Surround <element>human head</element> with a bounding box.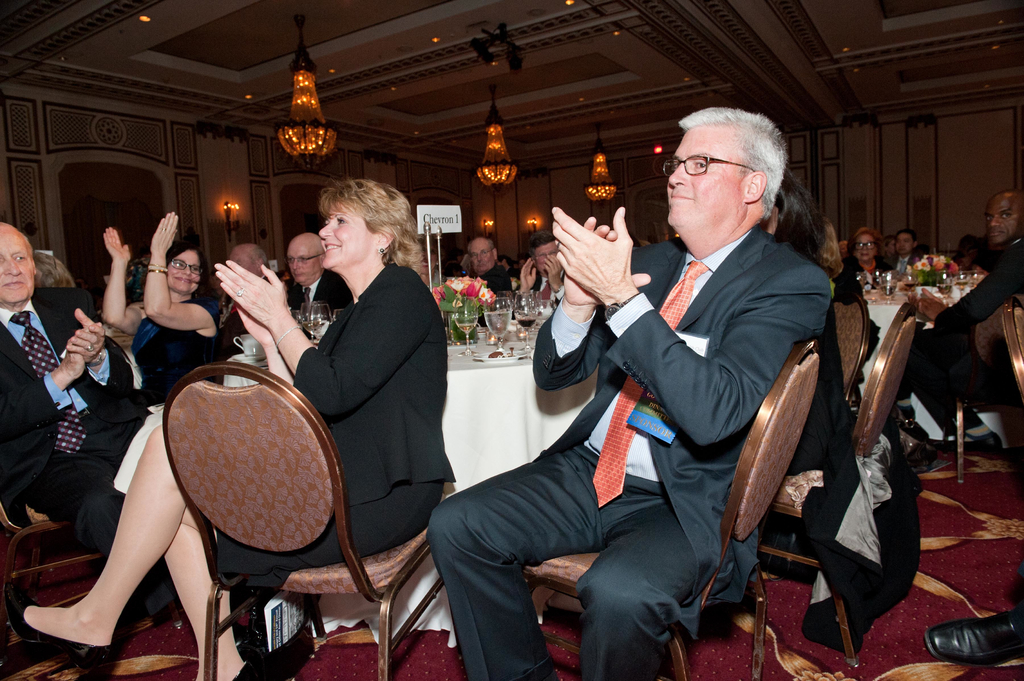
bbox=(0, 221, 34, 302).
